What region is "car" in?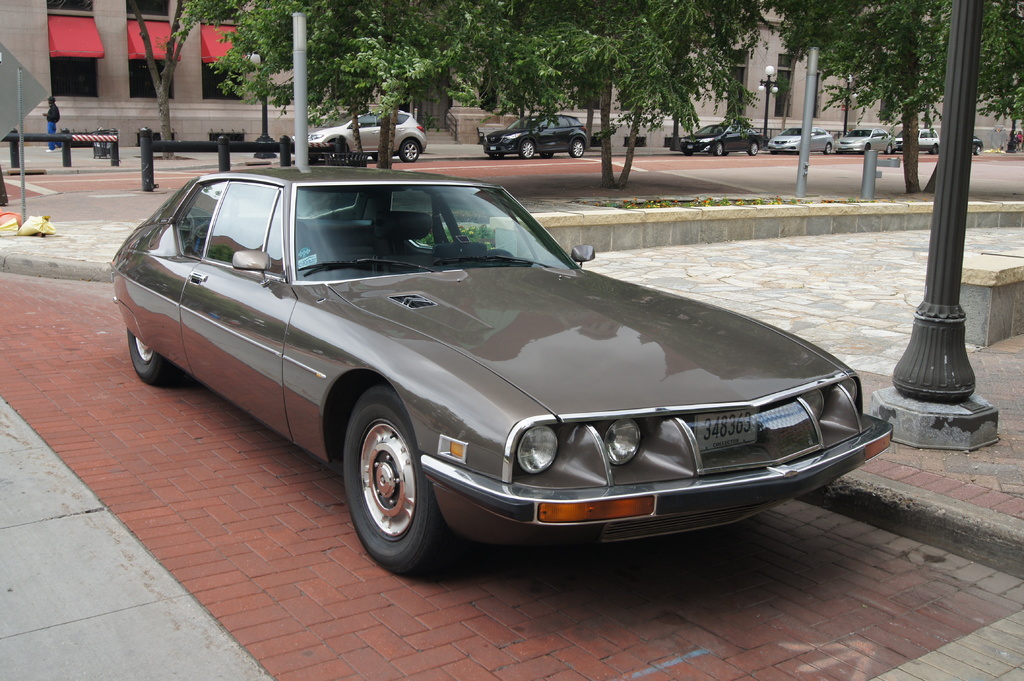
{"x1": 680, "y1": 124, "x2": 764, "y2": 157}.
